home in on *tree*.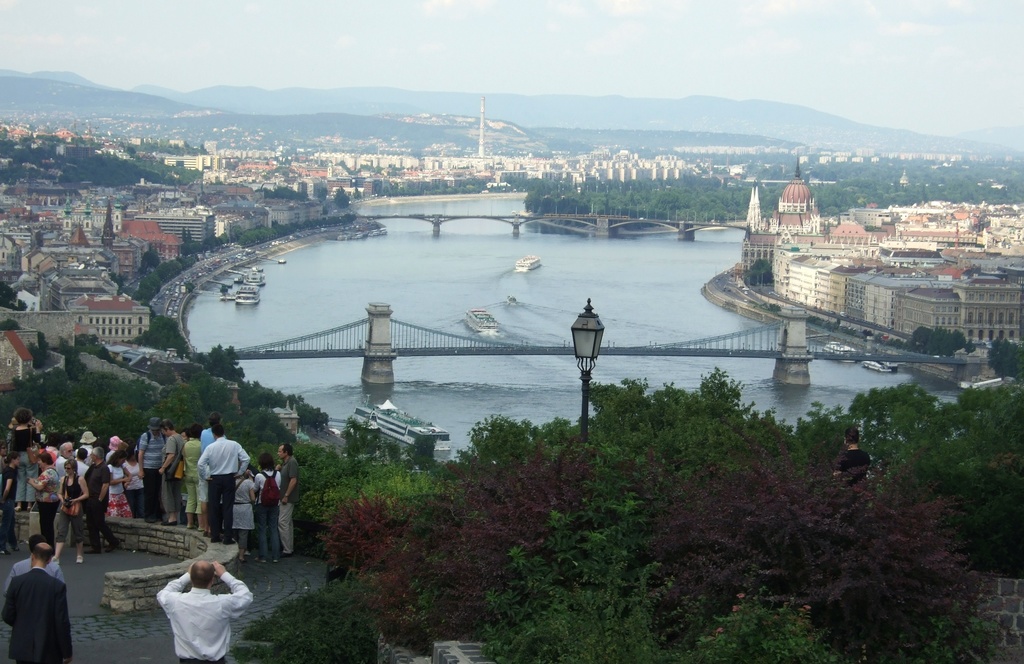
Homed in at detection(335, 186, 349, 208).
